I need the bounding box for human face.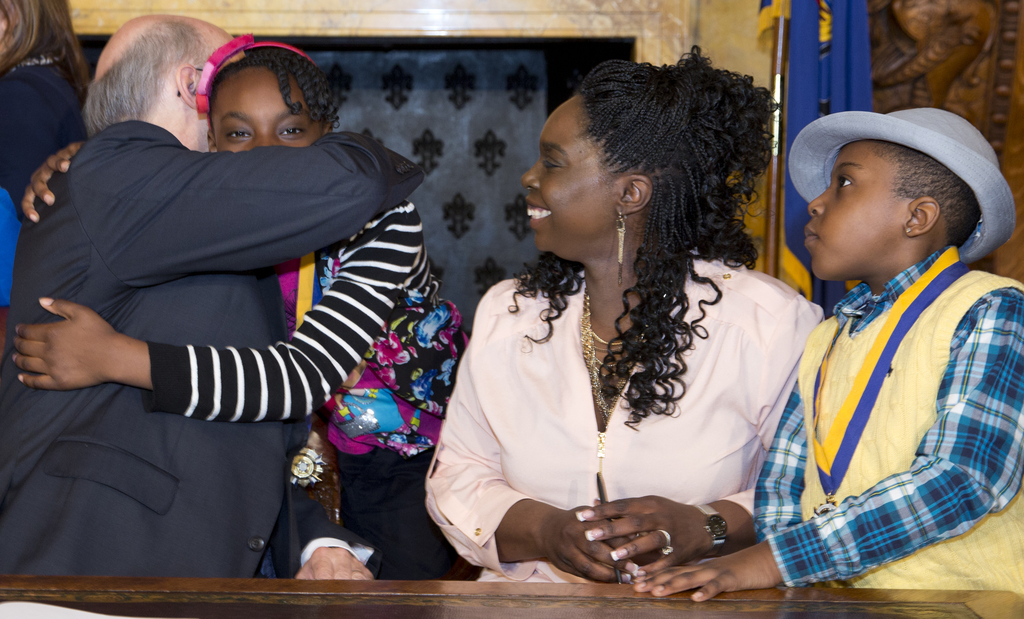
Here it is: (x1=204, y1=67, x2=320, y2=149).
